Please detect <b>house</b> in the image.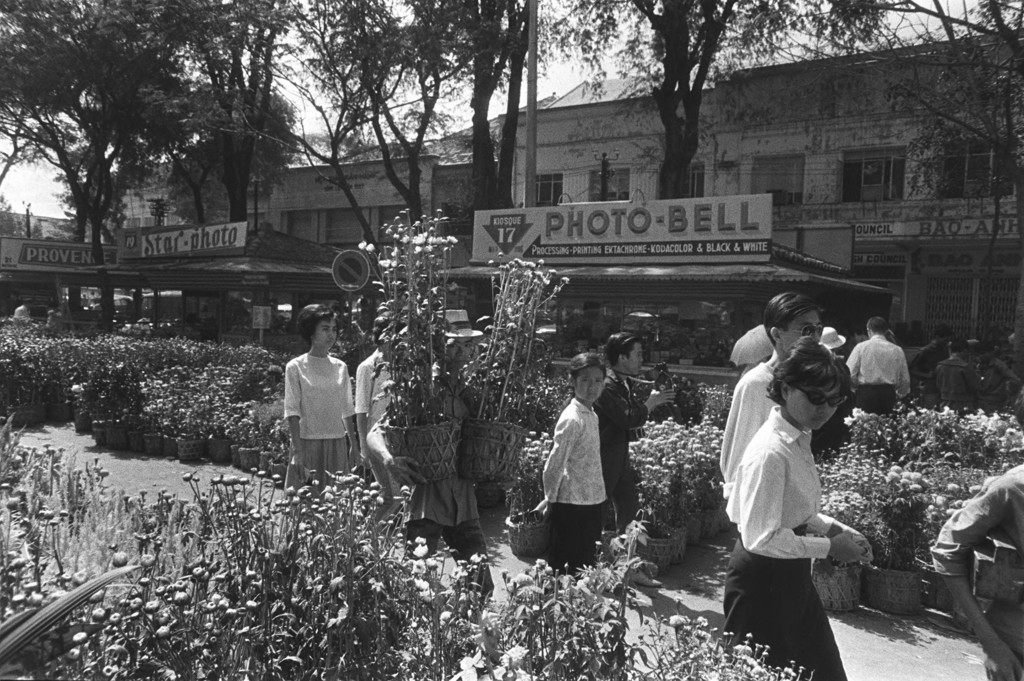
box=[354, 149, 439, 346].
